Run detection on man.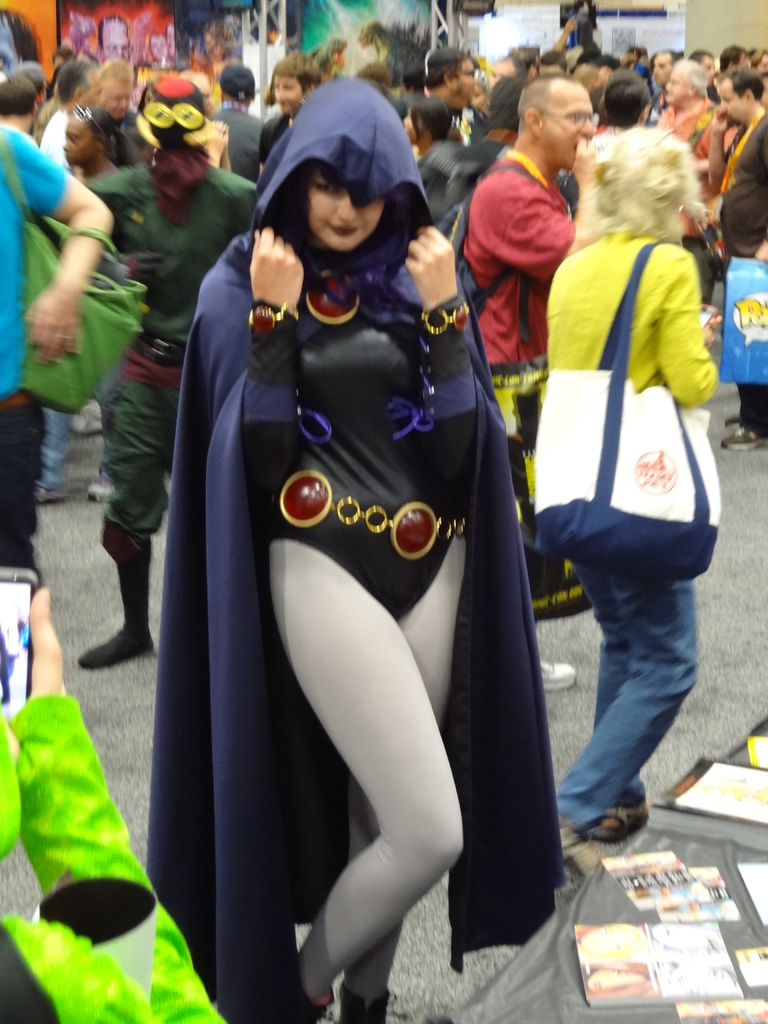
Result: left=708, top=68, right=767, bottom=450.
